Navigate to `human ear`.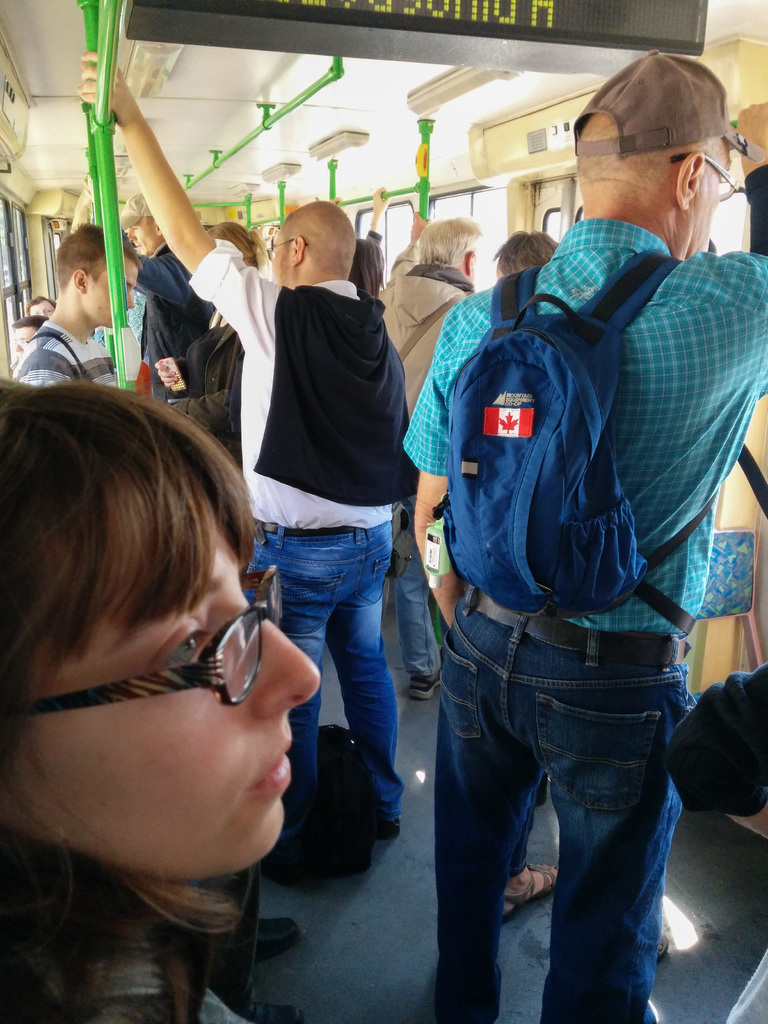
Navigation target: detection(289, 232, 307, 268).
